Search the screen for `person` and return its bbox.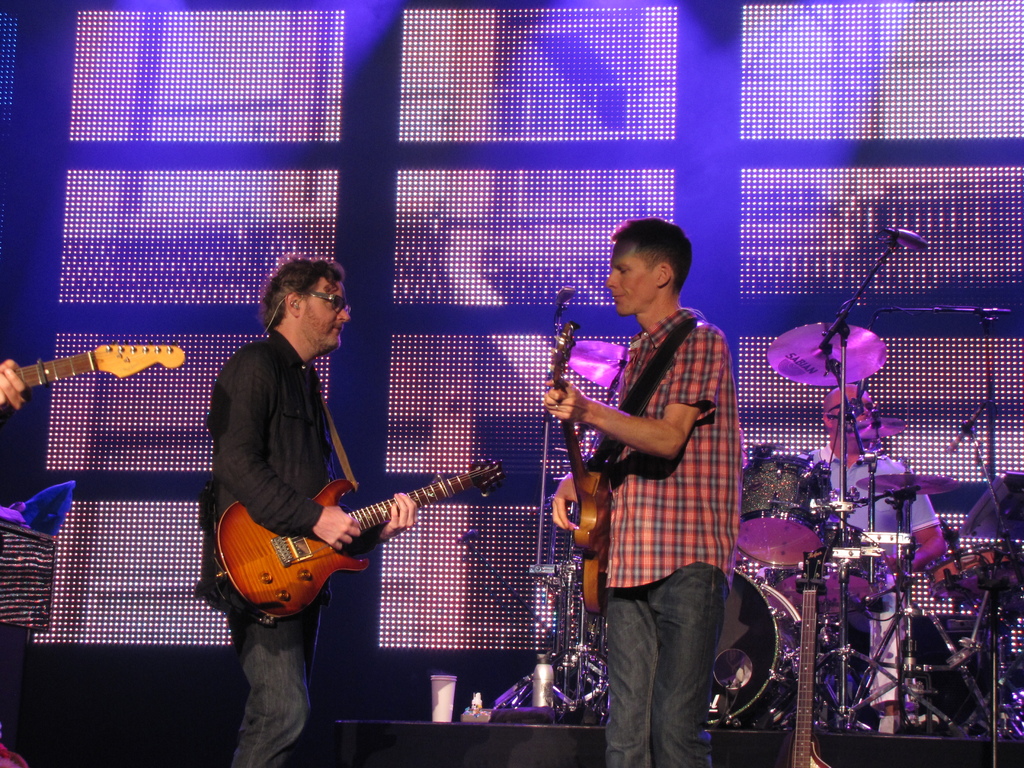
Found: (x1=204, y1=252, x2=429, y2=767).
